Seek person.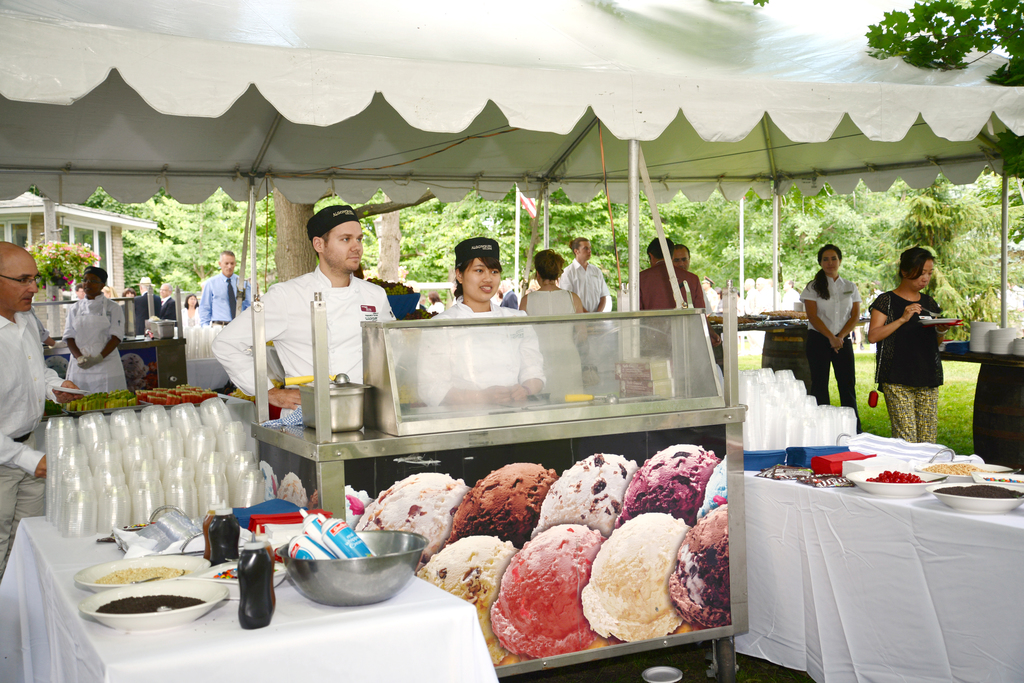
[75,282,84,298].
